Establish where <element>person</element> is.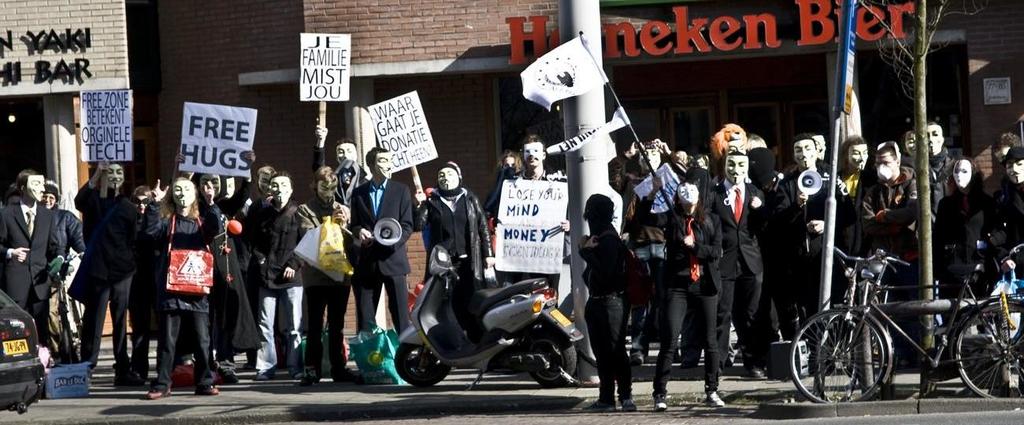
Established at x1=636, y1=173, x2=728, y2=408.
